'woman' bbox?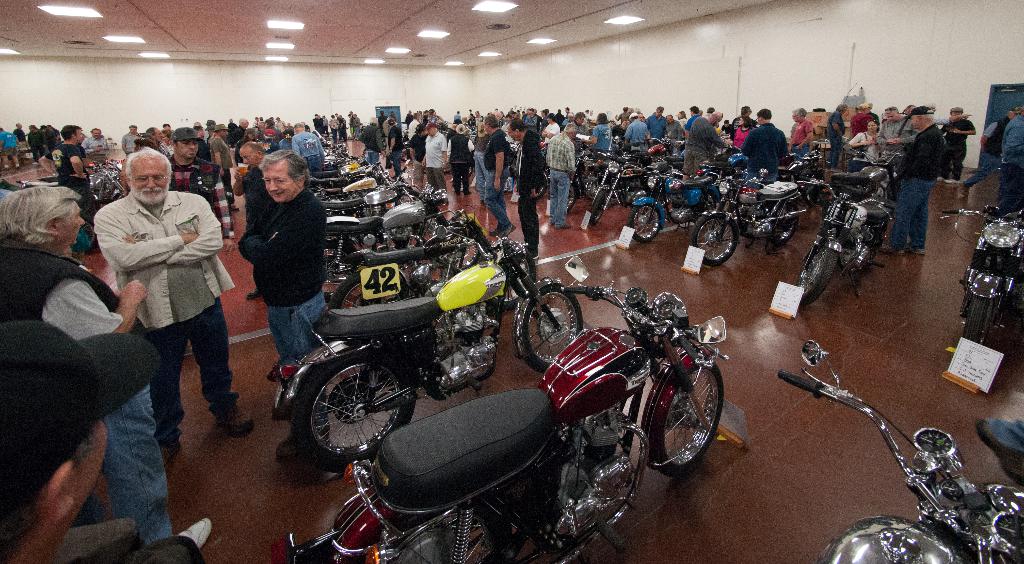
<bbox>120, 140, 158, 194</bbox>
